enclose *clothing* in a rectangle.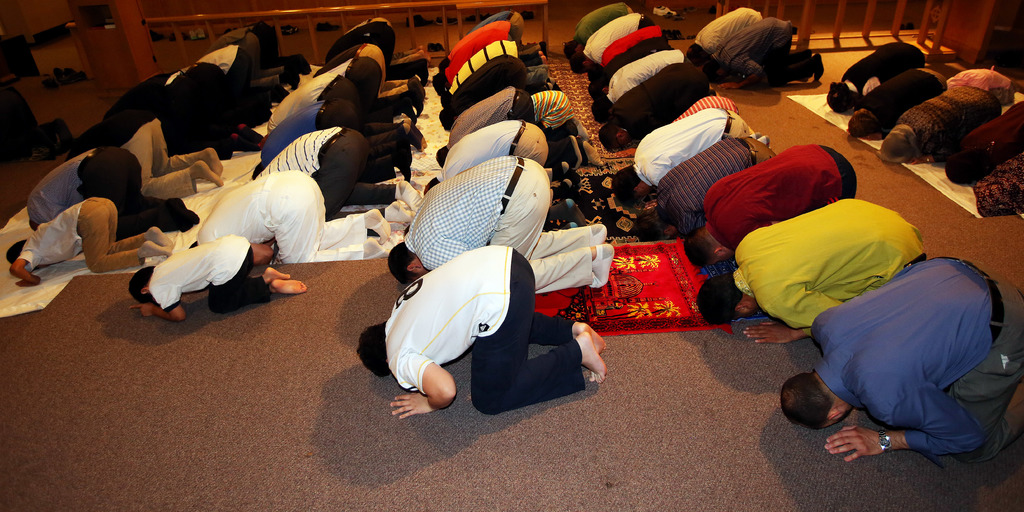
<bbox>207, 26, 284, 88</bbox>.
